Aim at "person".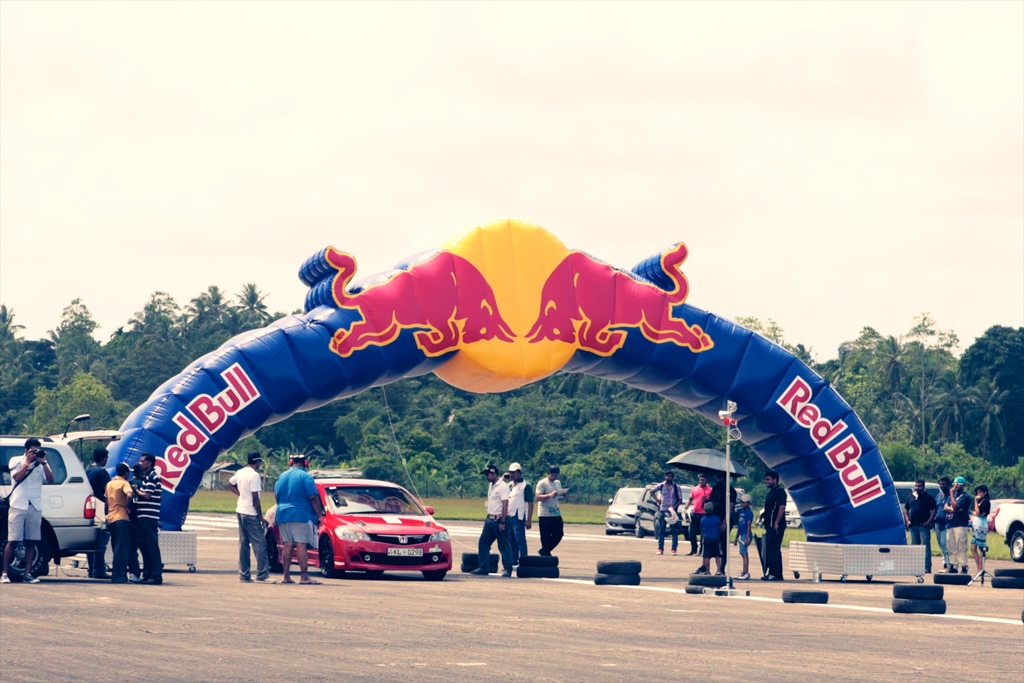
Aimed at Rect(3, 441, 57, 583).
